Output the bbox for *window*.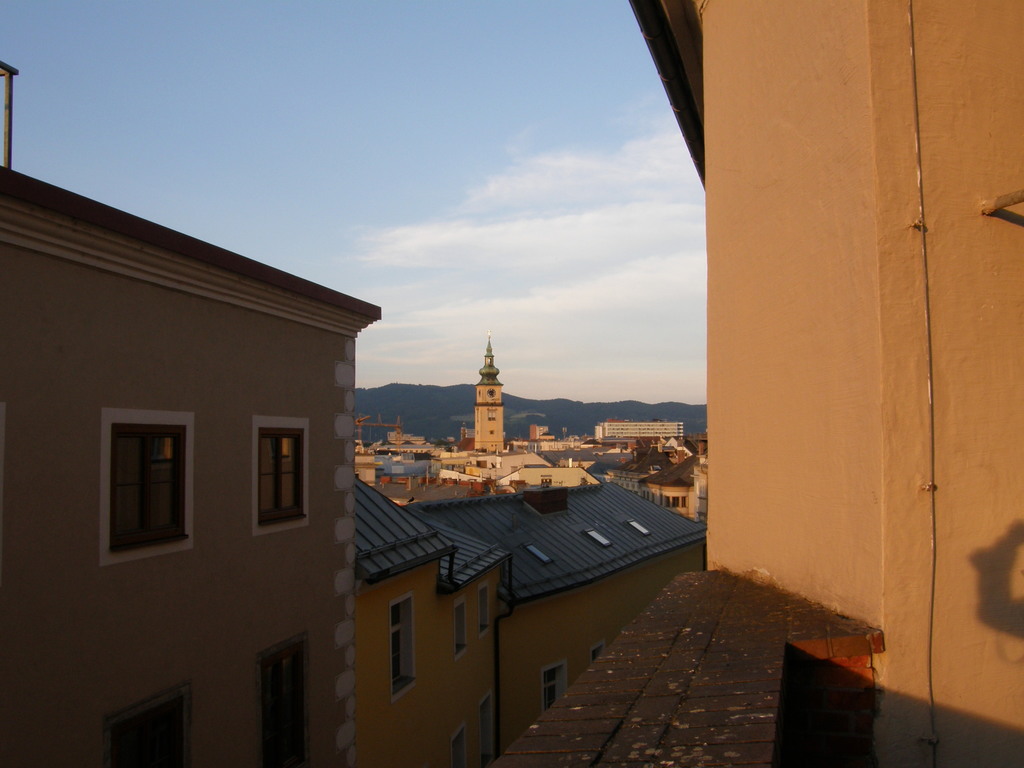
crop(255, 409, 328, 547).
